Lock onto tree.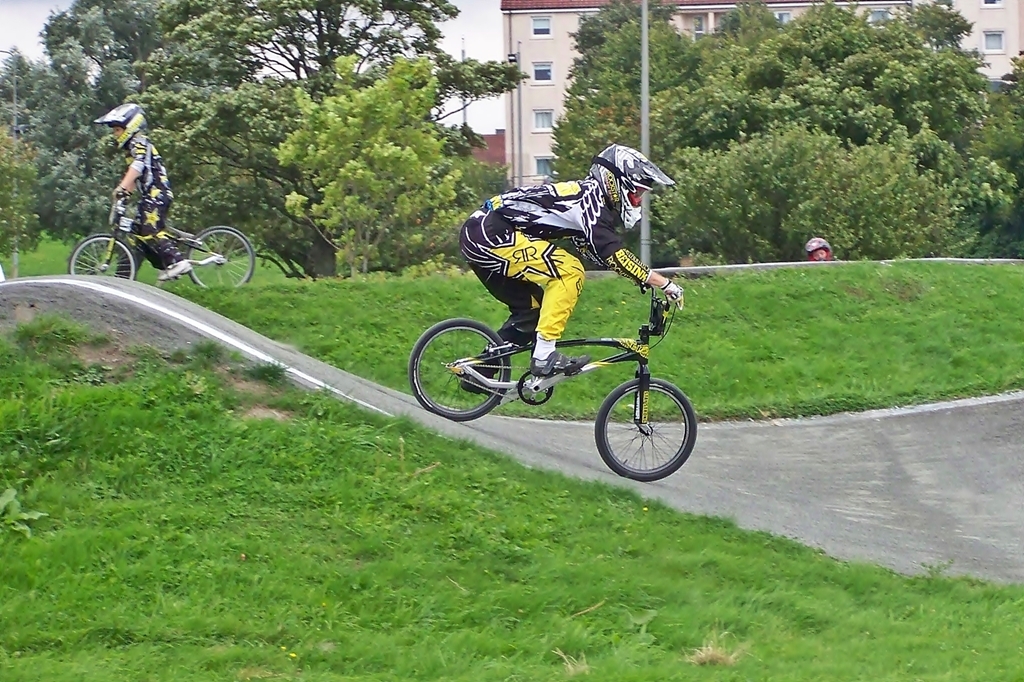
Locked: [269,50,461,274].
